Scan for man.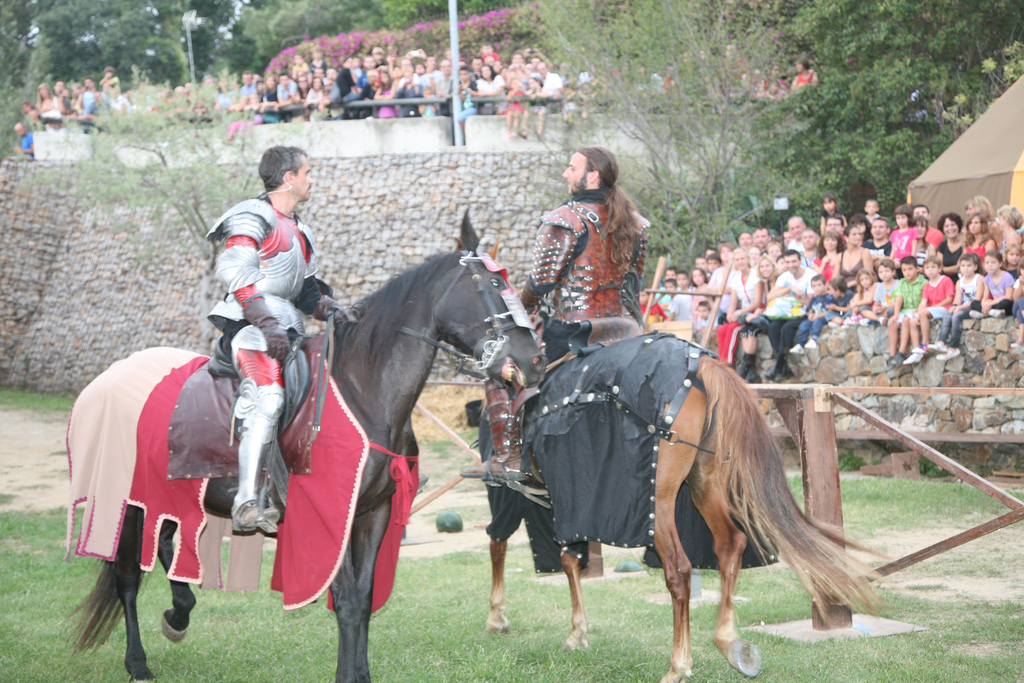
Scan result: x1=228 y1=68 x2=255 y2=112.
